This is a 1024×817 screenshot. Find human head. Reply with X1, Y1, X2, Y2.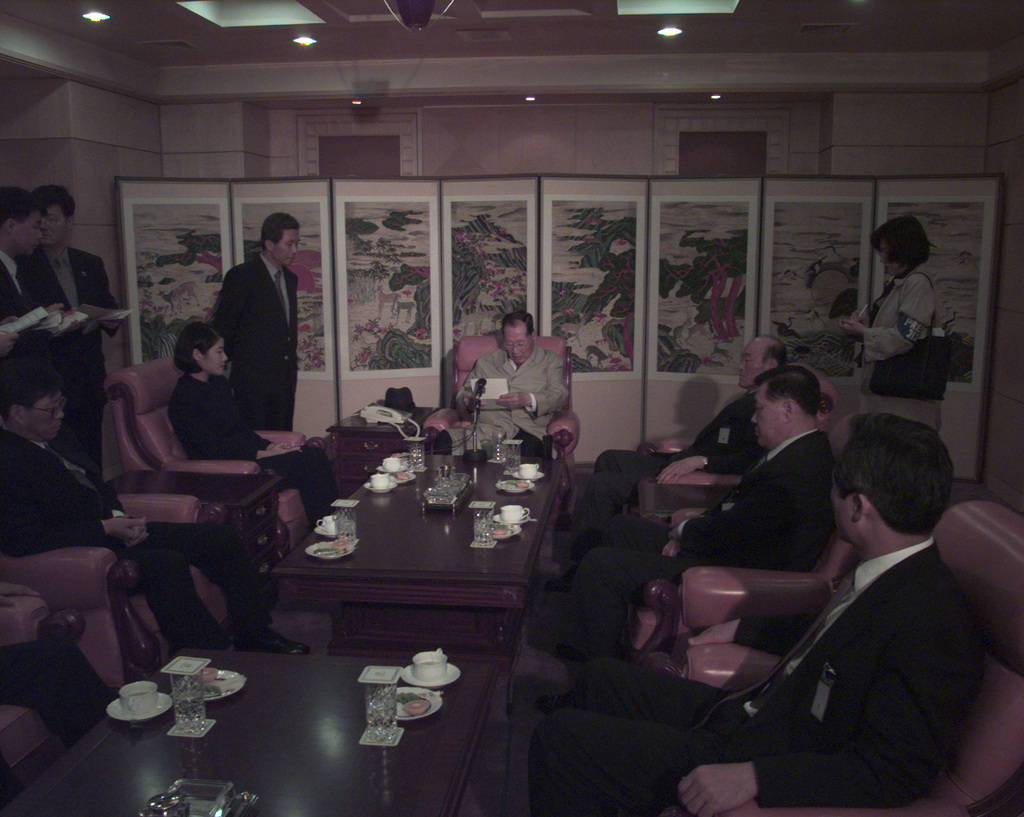
2, 371, 67, 441.
